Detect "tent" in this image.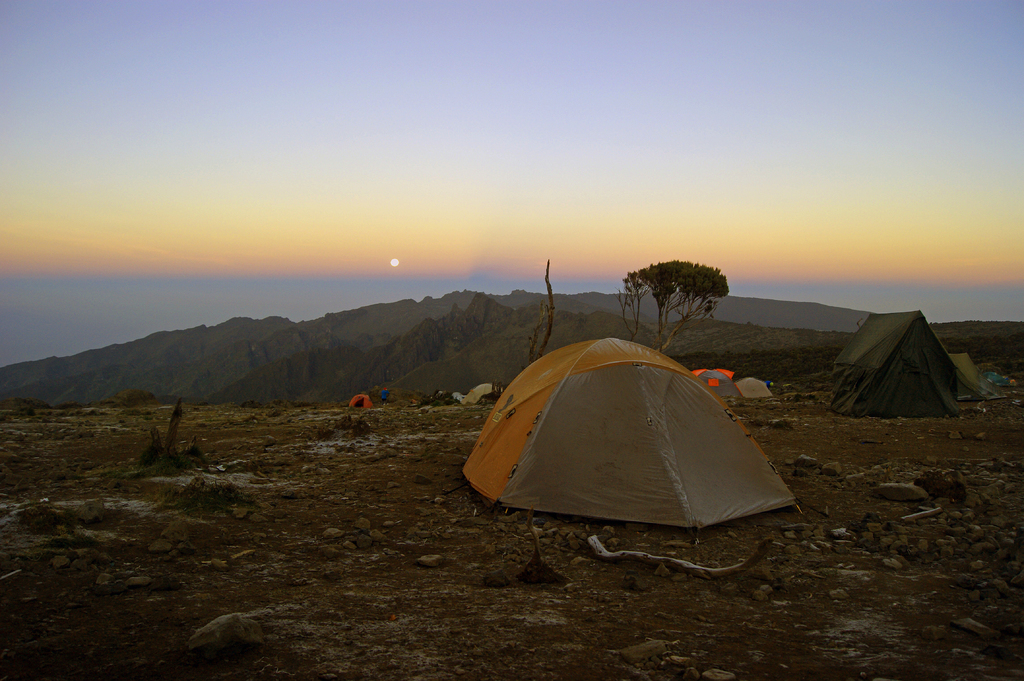
Detection: 344, 387, 381, 408.
